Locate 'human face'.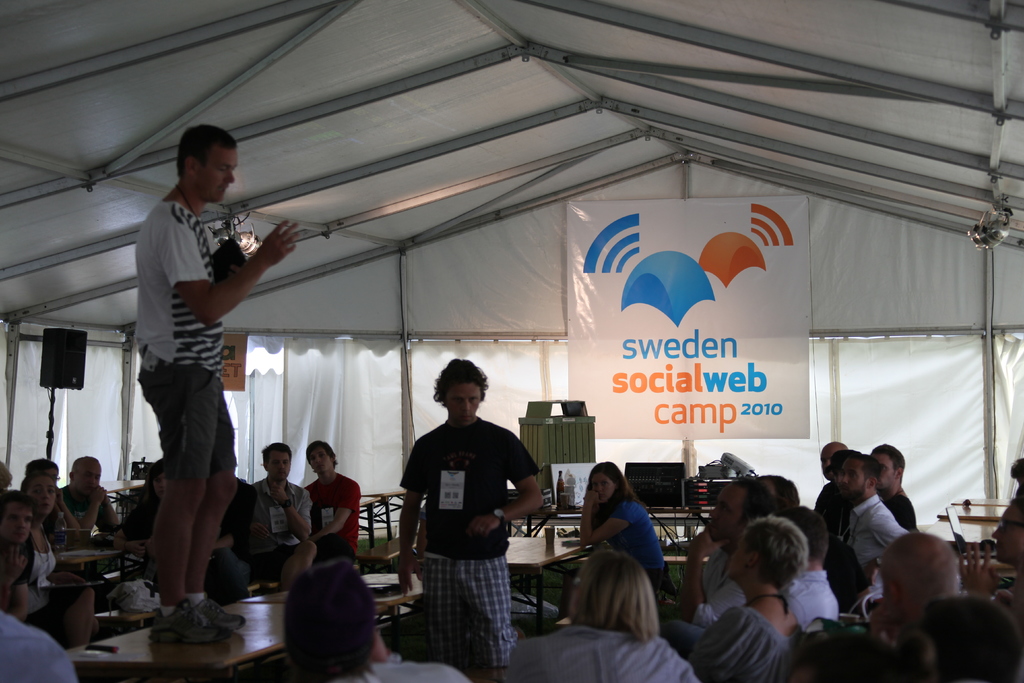
Bounding box: x1=28 y1=483 x2=57 y2=518.
